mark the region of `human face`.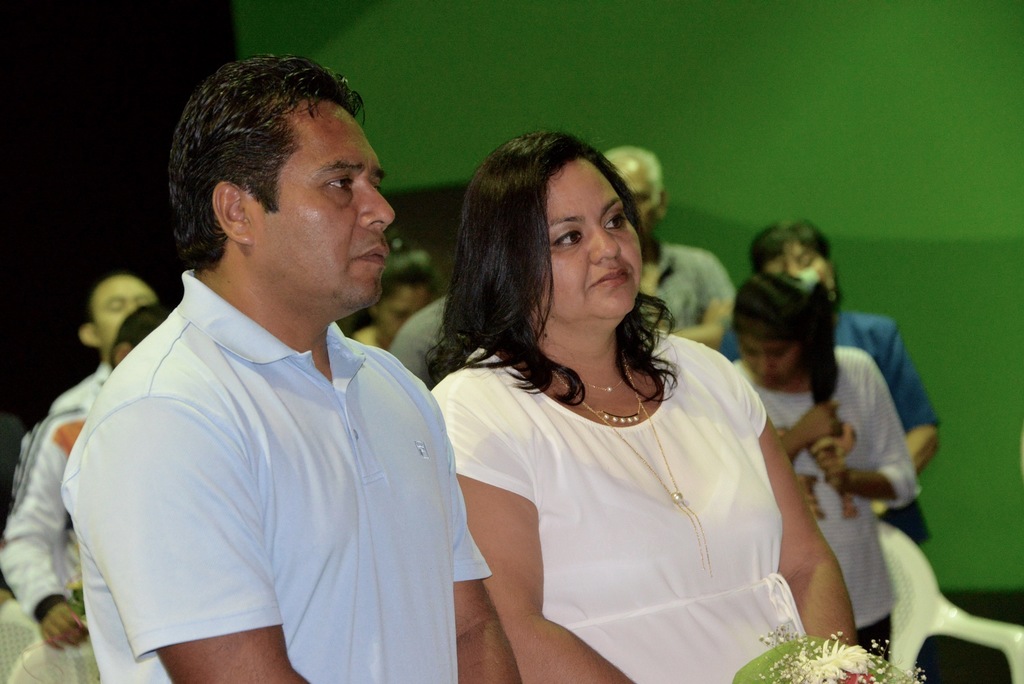
Region: (266, 113, 396, 307).
